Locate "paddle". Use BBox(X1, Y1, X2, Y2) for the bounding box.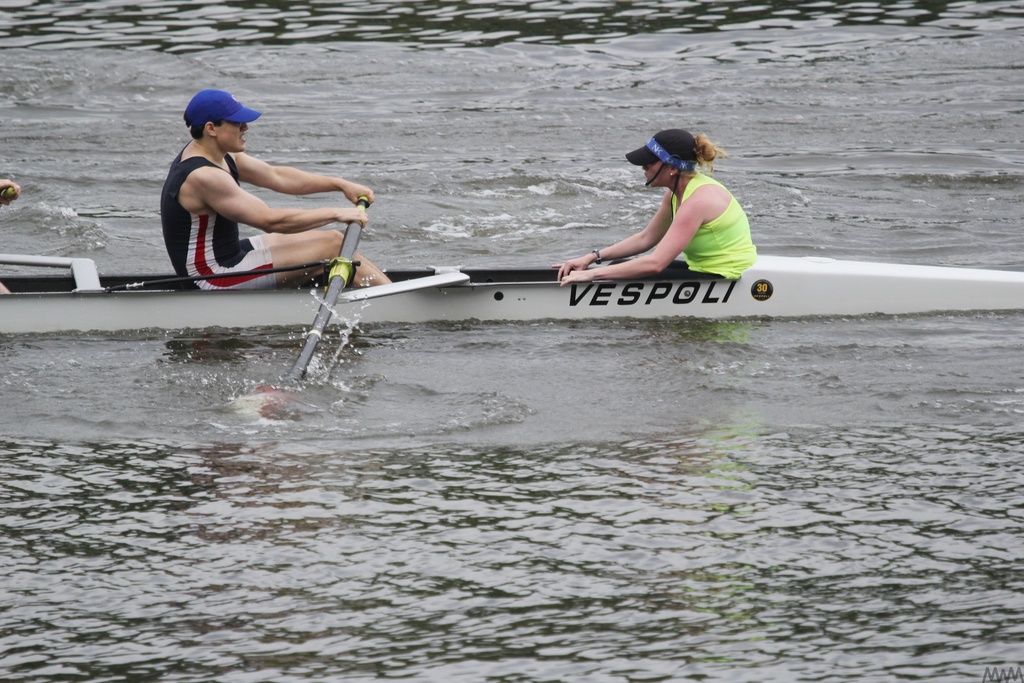
BBox(0, 188, 14, 203).
